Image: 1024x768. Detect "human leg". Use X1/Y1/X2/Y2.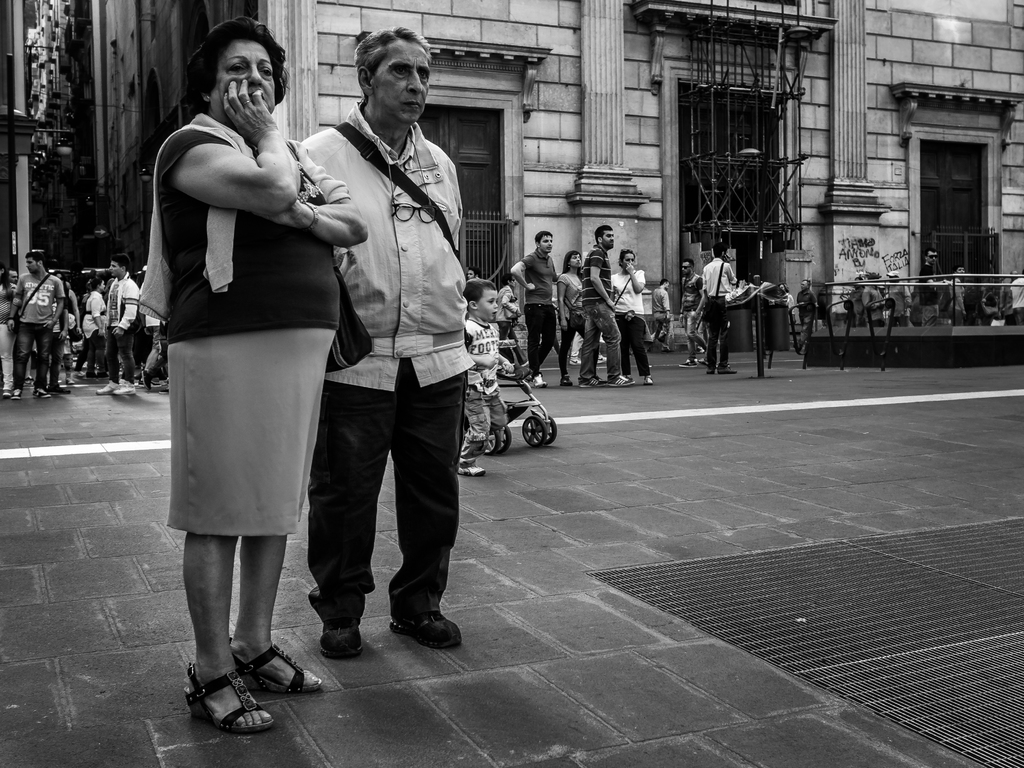
577/312/604/384.
